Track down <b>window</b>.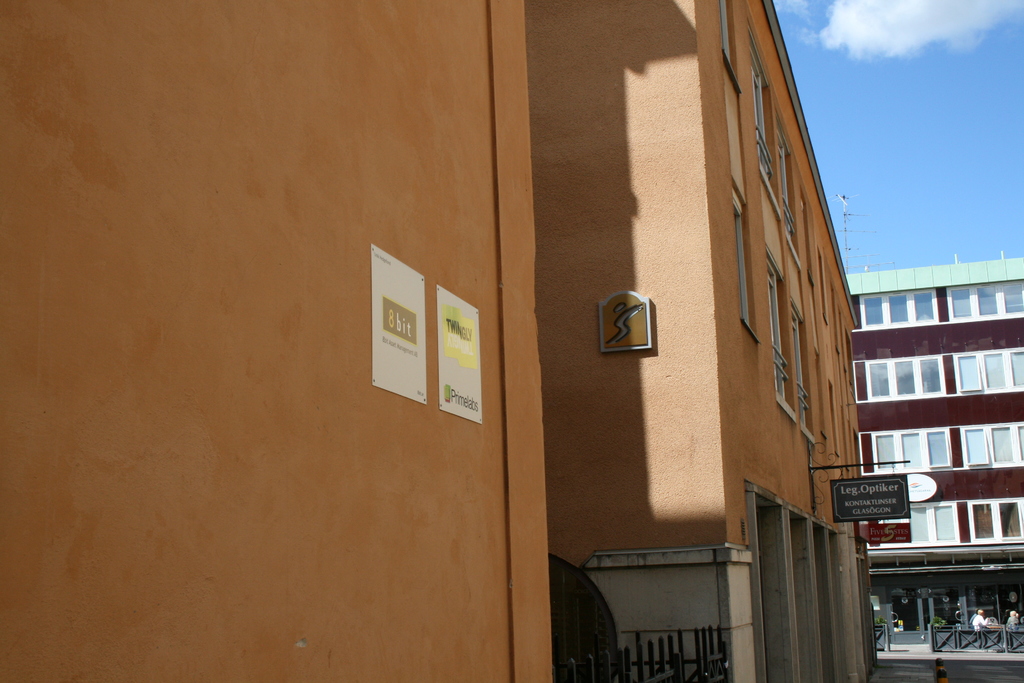
Tracked to left=868, top=502, right=960, bottom=550.
